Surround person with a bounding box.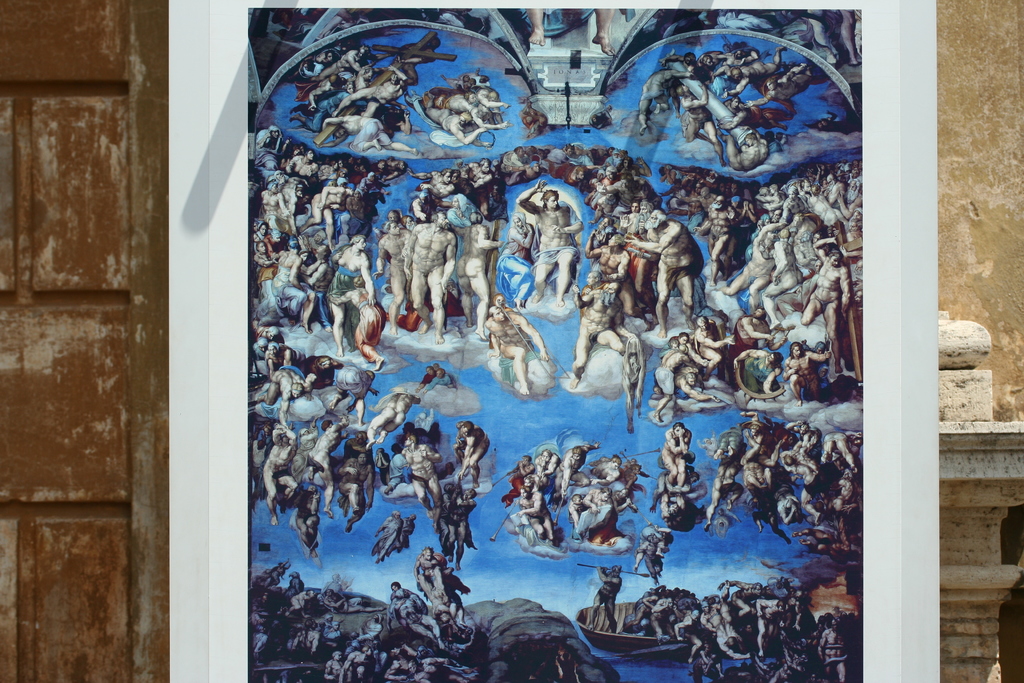
744, 461, 776, 534.
